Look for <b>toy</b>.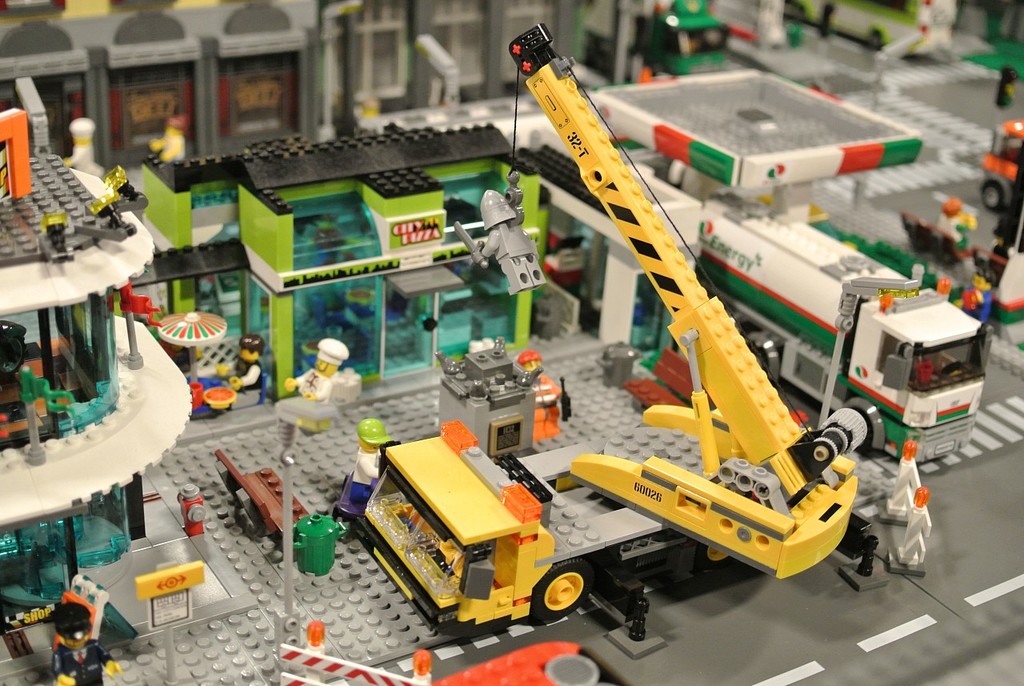
Found: {"x1": 0, "y1": 108, "x2": 30, "y2": 204}.
